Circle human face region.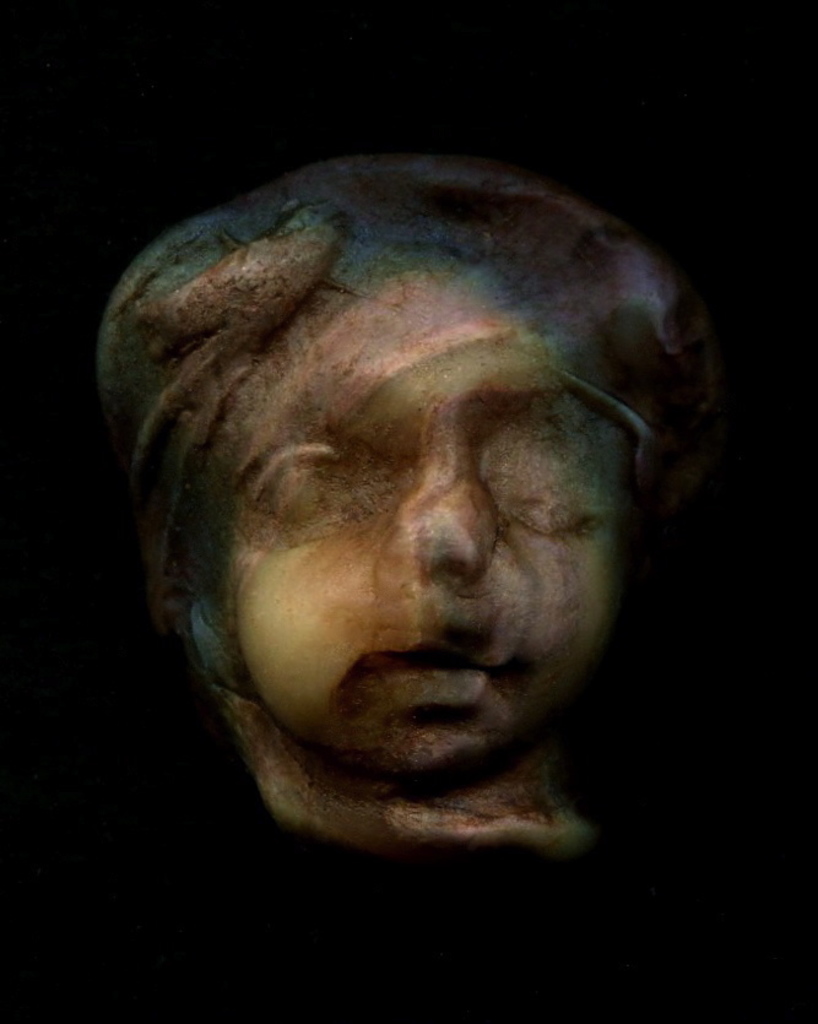
Region: {"x1": 180, "y1": 294, "x2": 692, "y2": 811}.
